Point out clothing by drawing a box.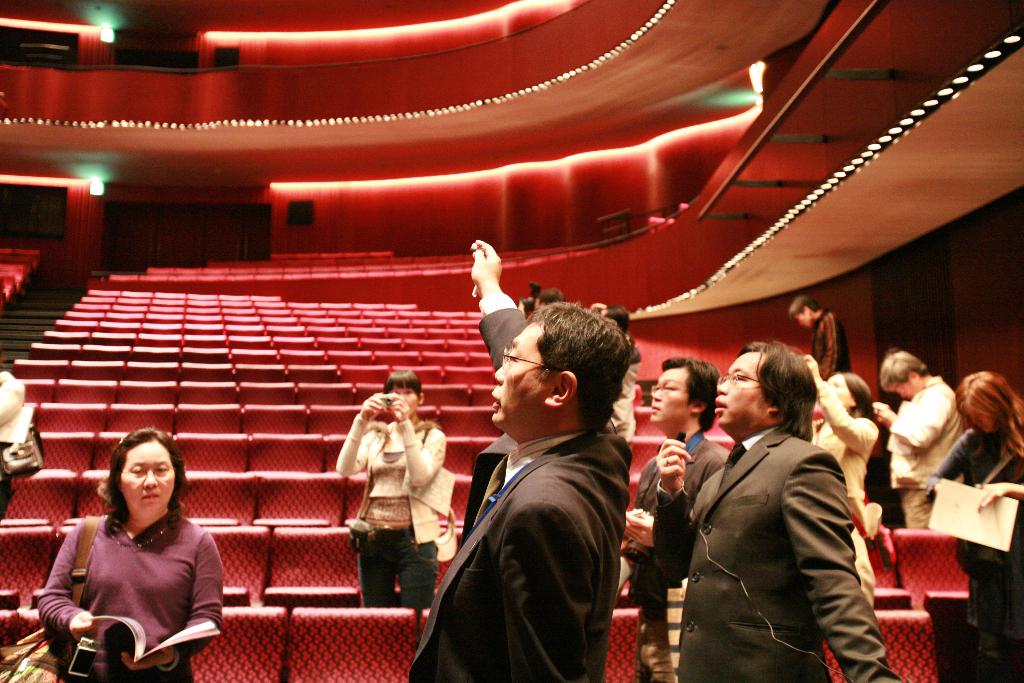
BBox(35, 495, 222, 674).
